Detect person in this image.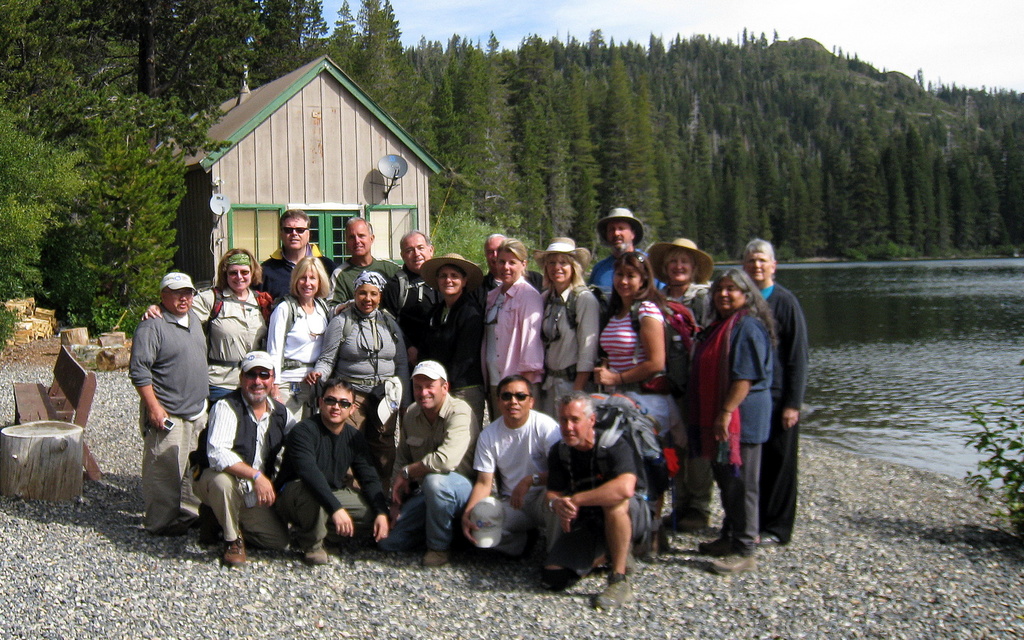
Detection: <region>129, 268, 214, 532</region>.
